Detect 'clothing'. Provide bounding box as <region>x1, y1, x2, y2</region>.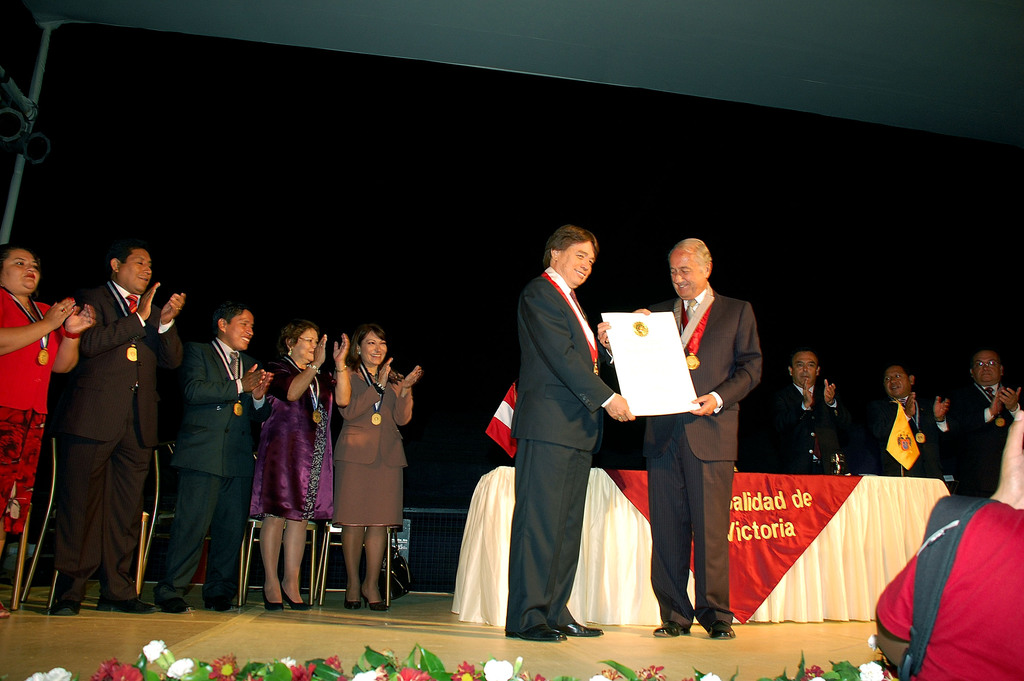
<region>504, 267, 611, 632</region>.
